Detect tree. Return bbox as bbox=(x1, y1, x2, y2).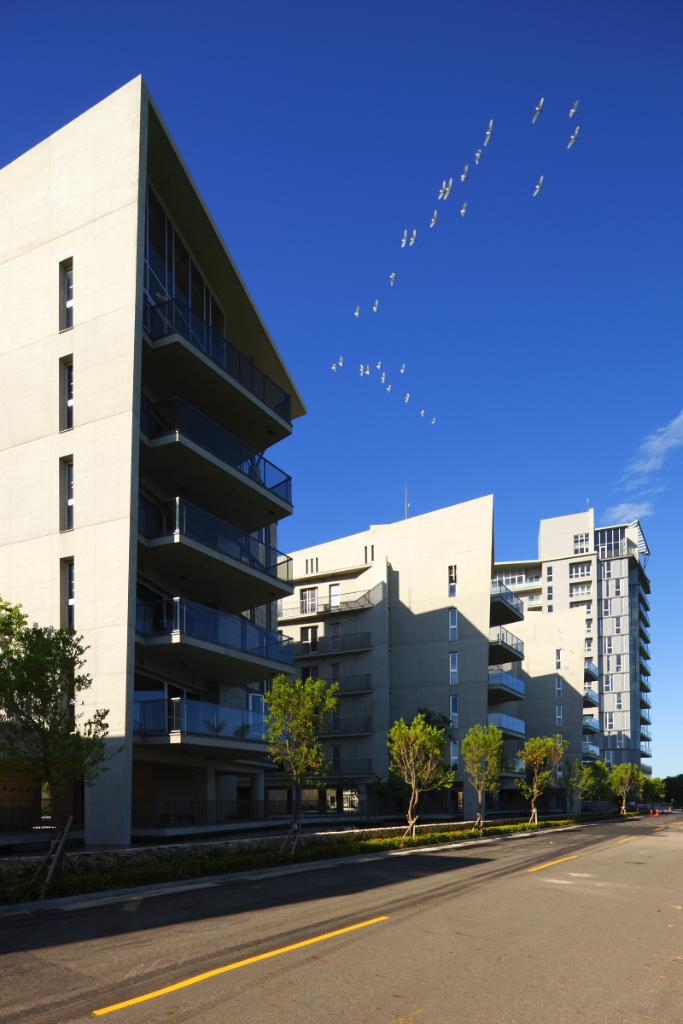
bbox=(260, 670, 341, 835).
